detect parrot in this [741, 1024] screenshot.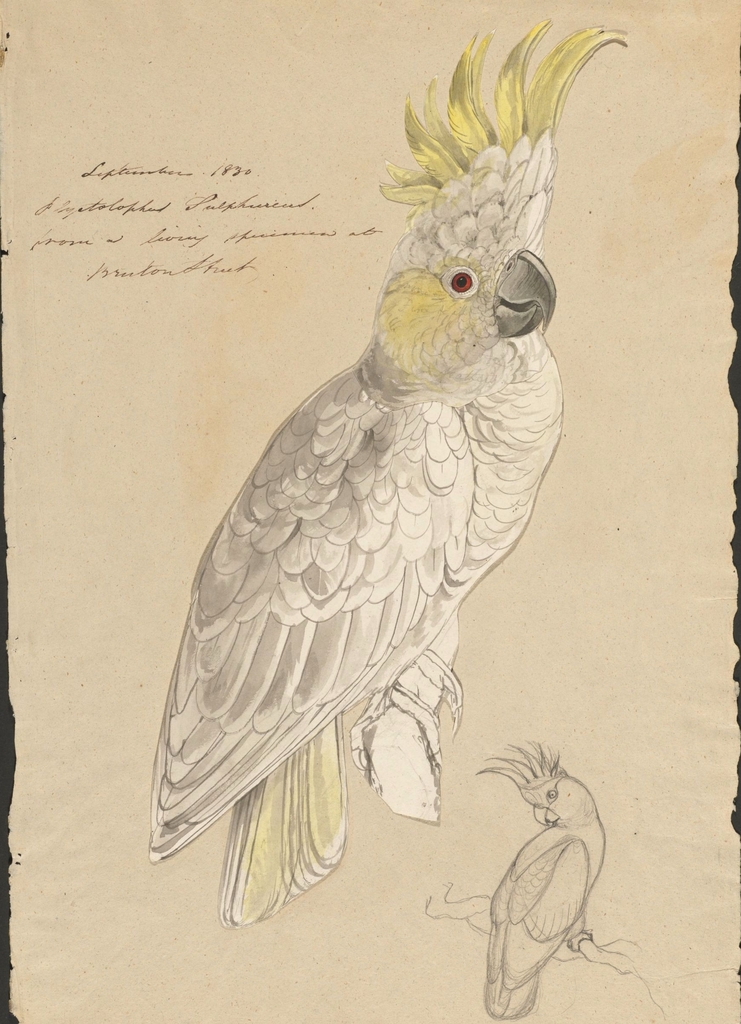
Detection: 481 735 607 1020.
